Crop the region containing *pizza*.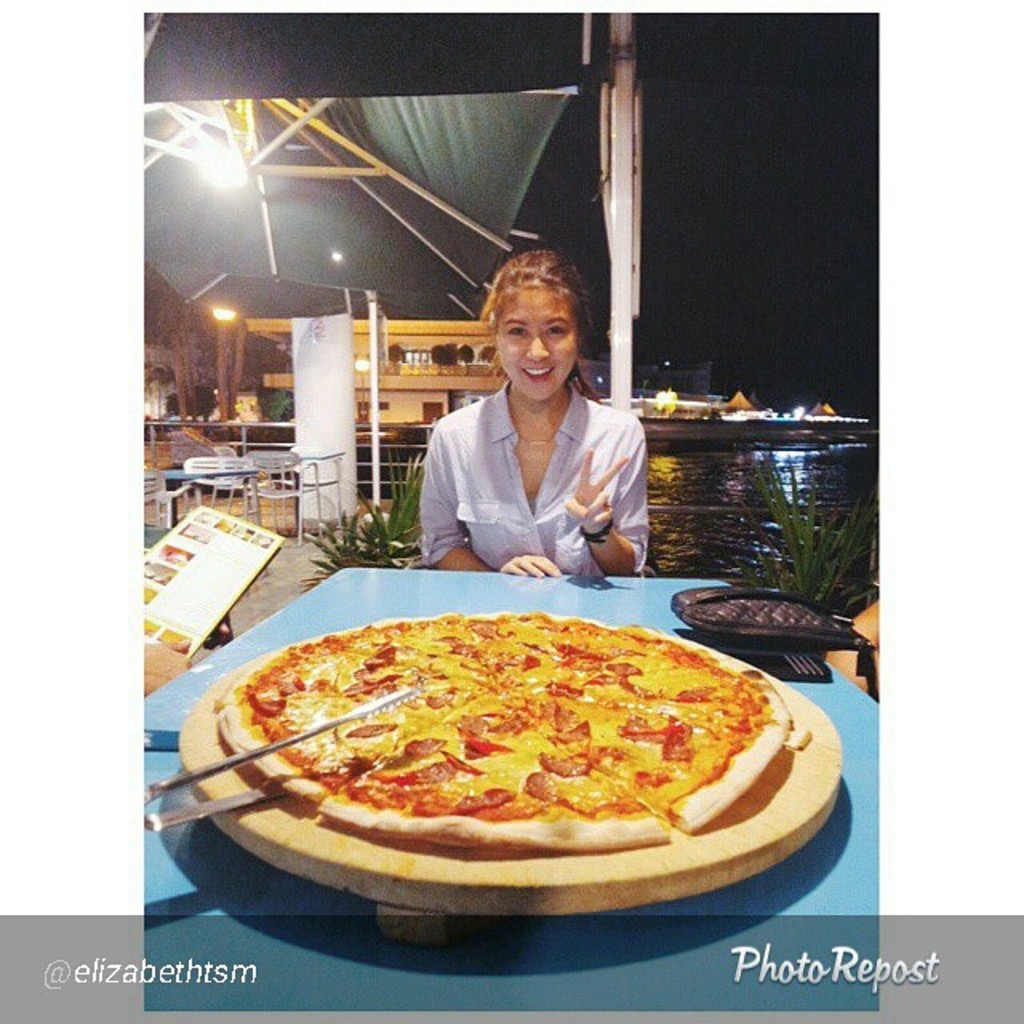
Crop region: x1=200 y1=594 x2=789 y2=856.
